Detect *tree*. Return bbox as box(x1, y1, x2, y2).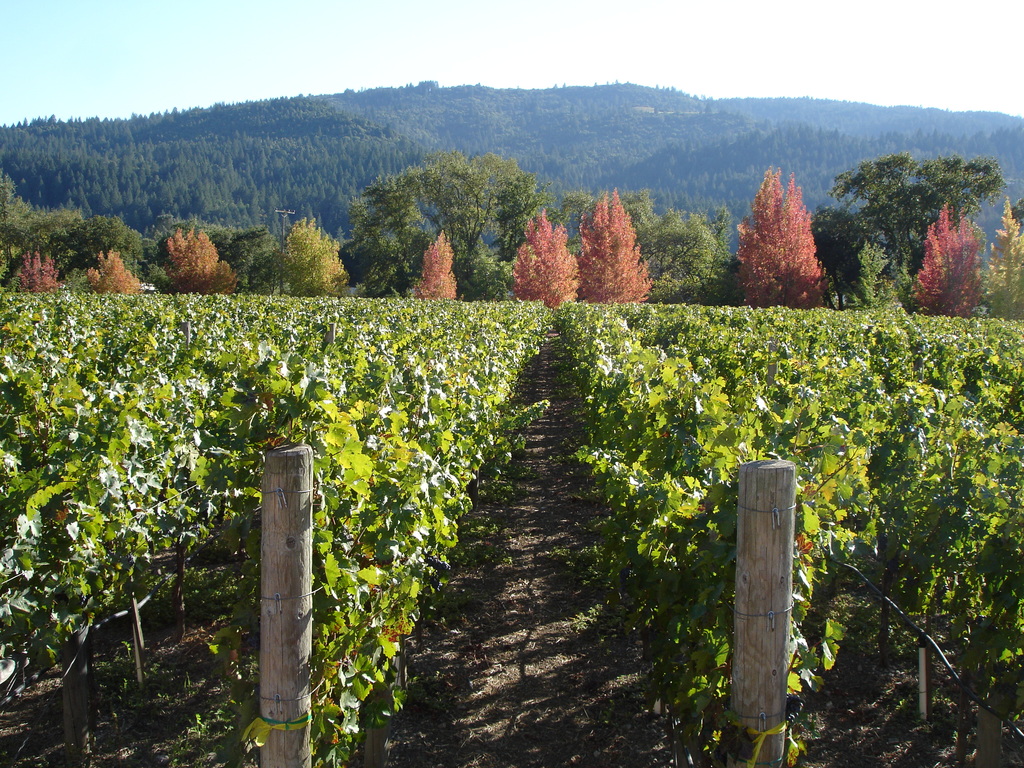
box(985, 193, 1023, 305).
